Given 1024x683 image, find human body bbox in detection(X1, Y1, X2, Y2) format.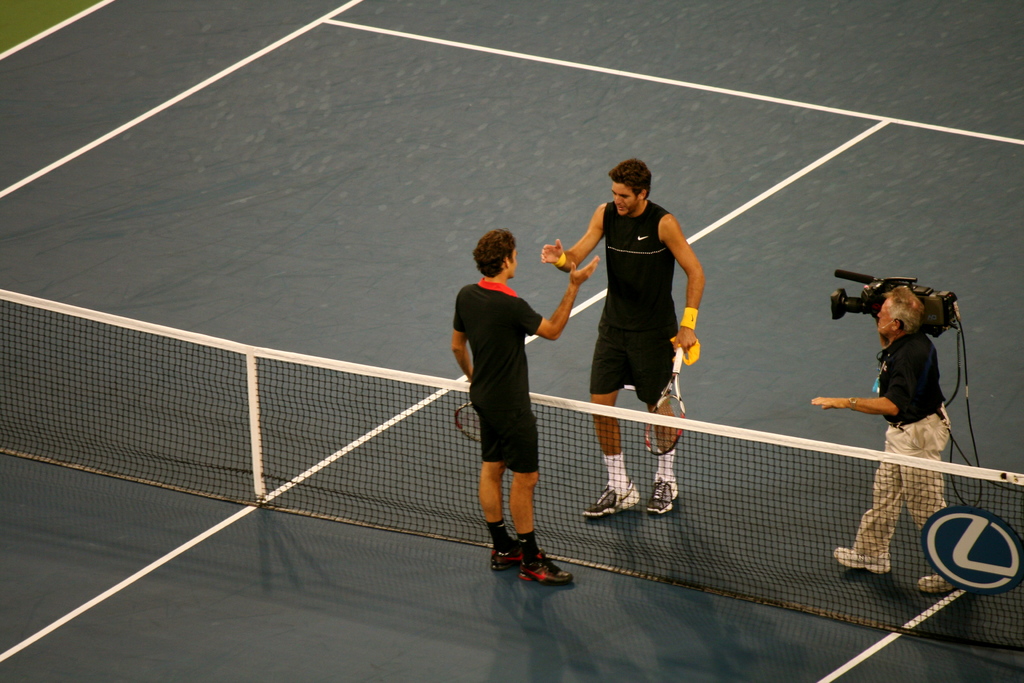
detection(454, 231, 596, 583).
